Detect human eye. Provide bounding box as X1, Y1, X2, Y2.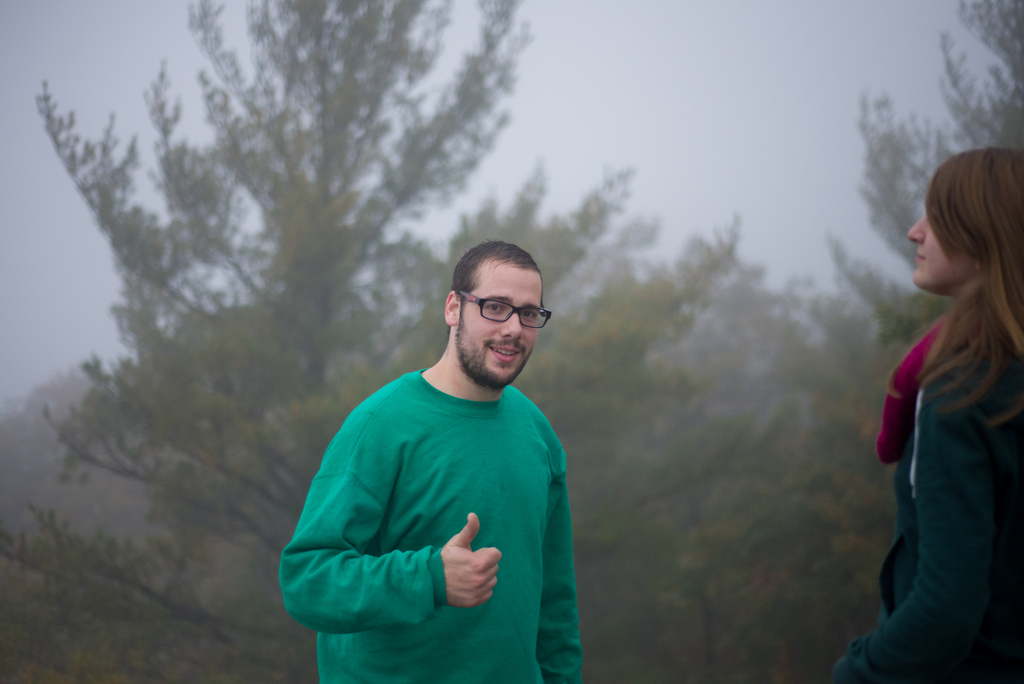
483, 297, 508, 318.
